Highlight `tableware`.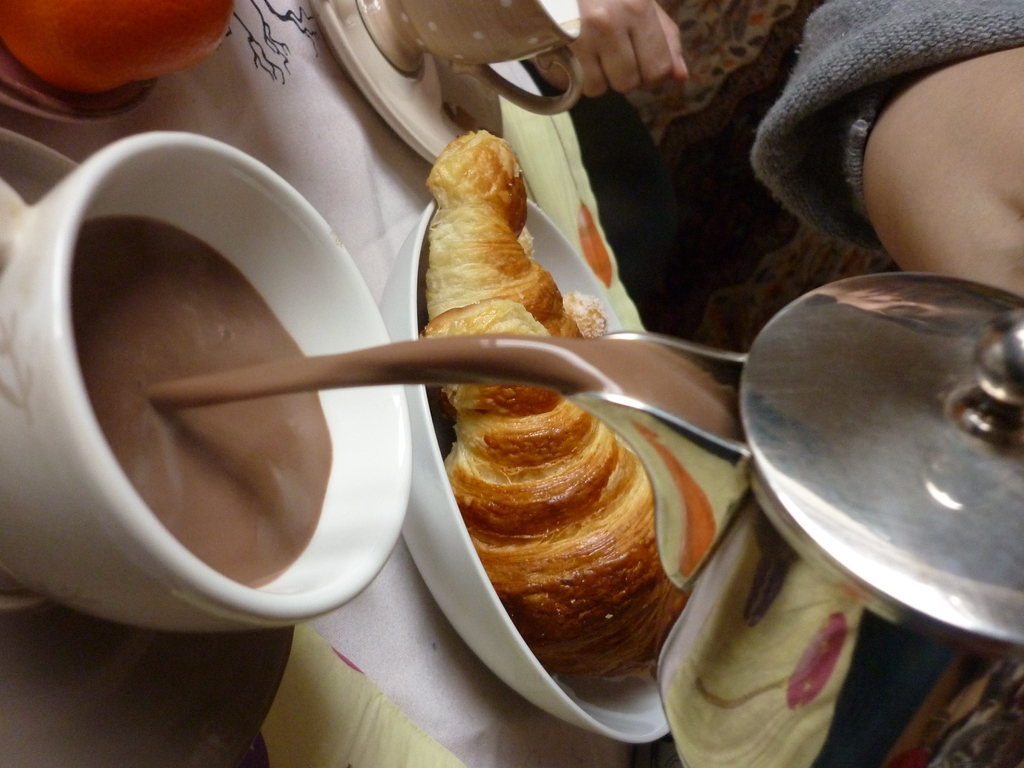
Highlighted region: 375,200,670,740.
